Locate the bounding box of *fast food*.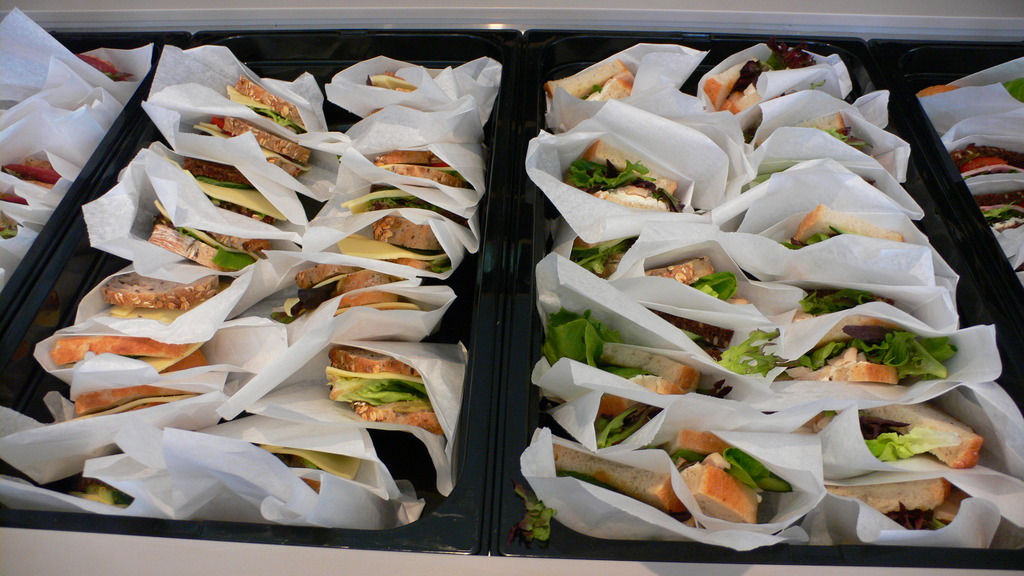
Bounding box: locate(314, 339, 444, 444).
